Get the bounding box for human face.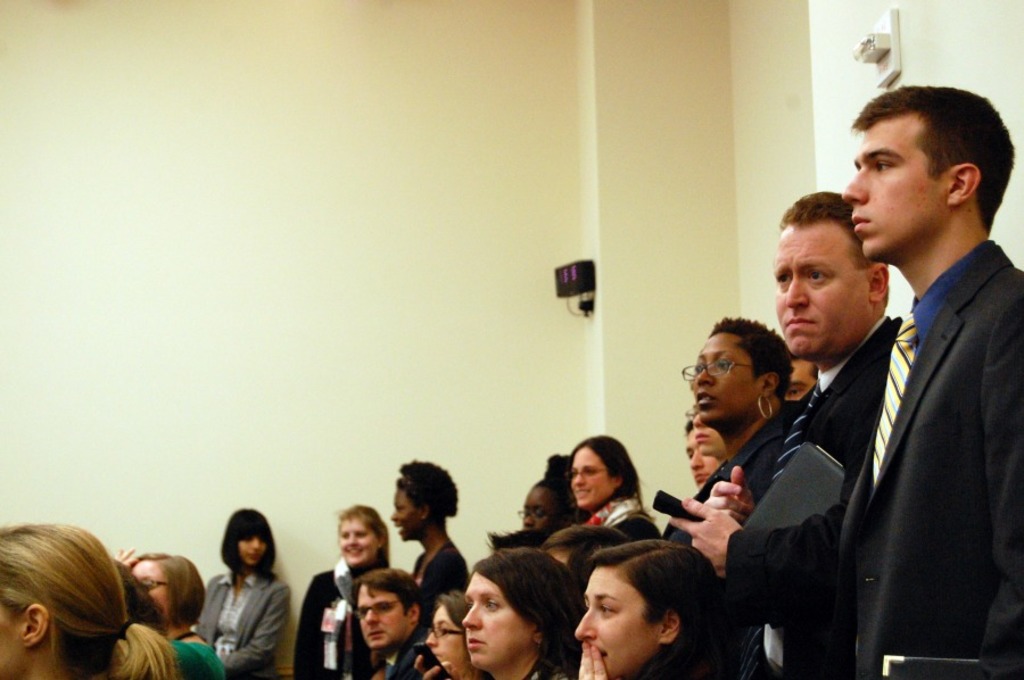
BBox(460, 575, 534, 667).
